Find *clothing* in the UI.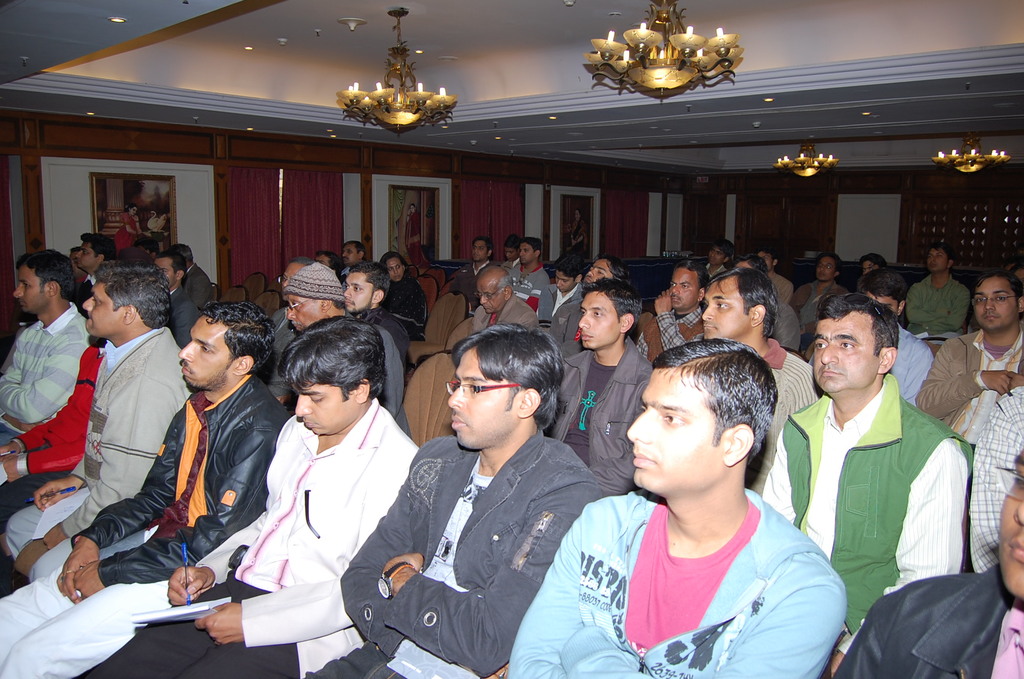
UI element at {"x1": 165, "y1": 272, "x2": 202, "y2": 333}.
